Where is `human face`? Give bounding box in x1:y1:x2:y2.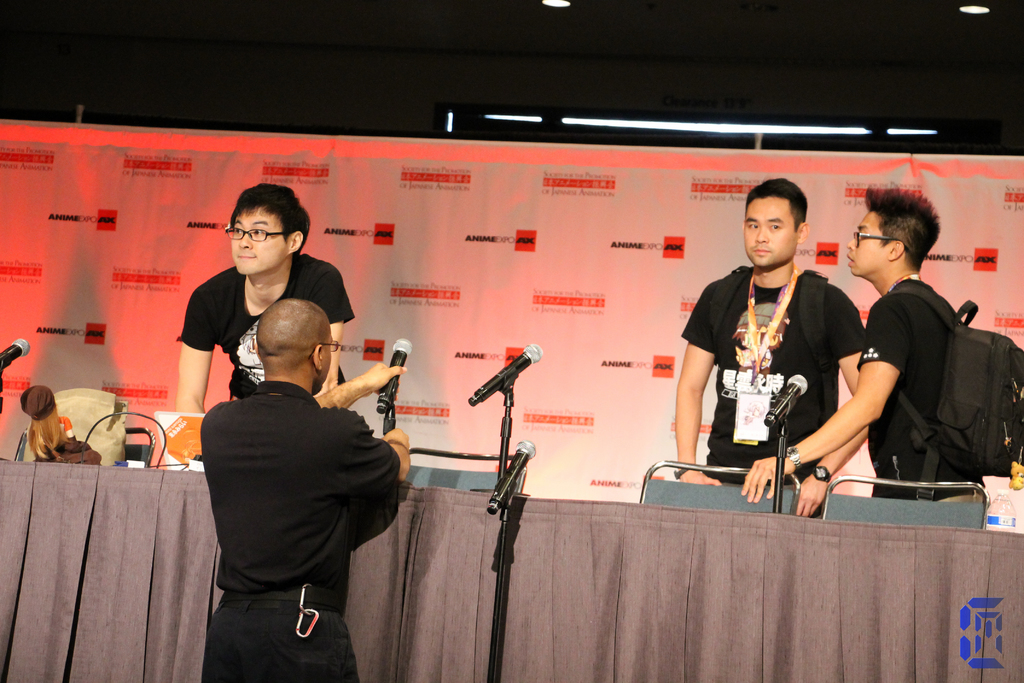
849:215:888:274.
